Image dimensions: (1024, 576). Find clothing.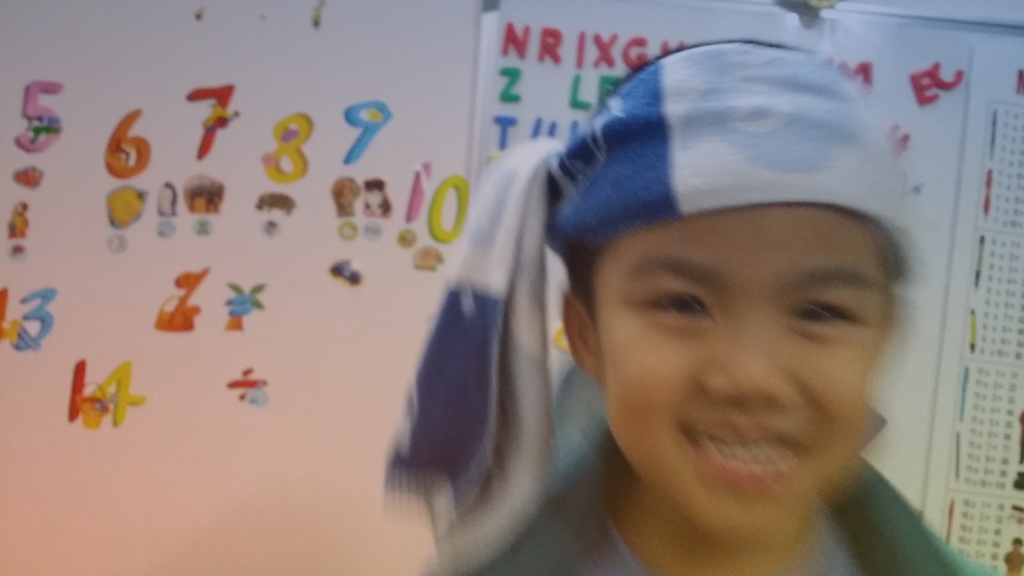
x1=387, y1=52, x2=931, y2=574.
